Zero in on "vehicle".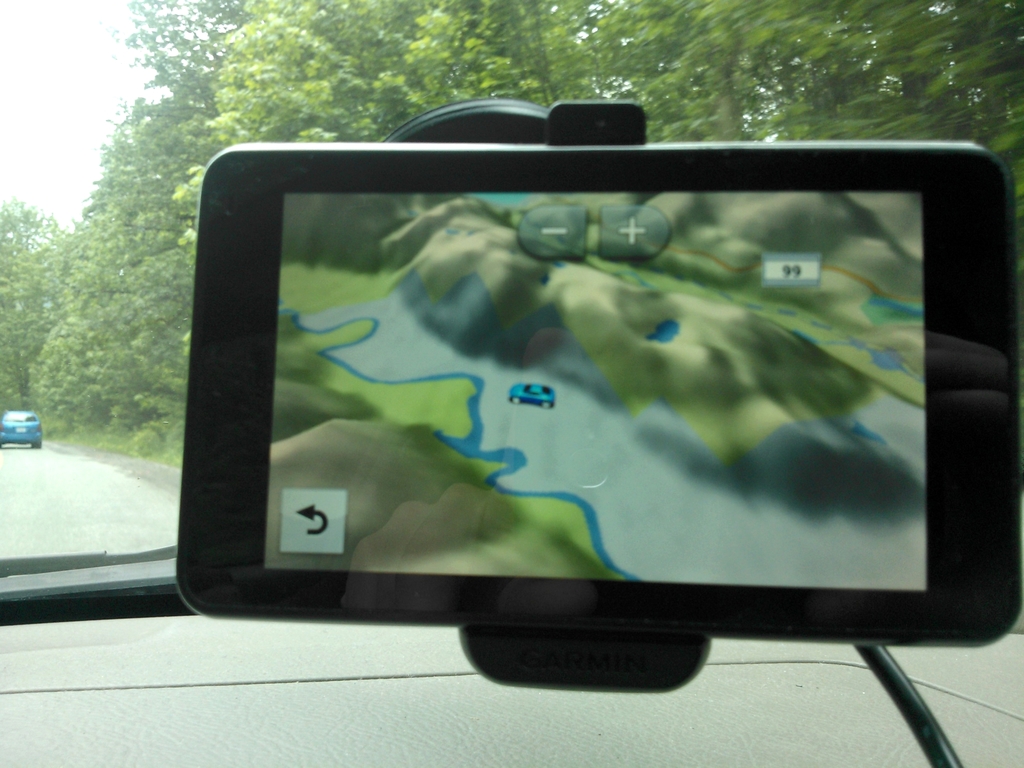
Zeroed in: bbox(0, 0, 1023, 767).
